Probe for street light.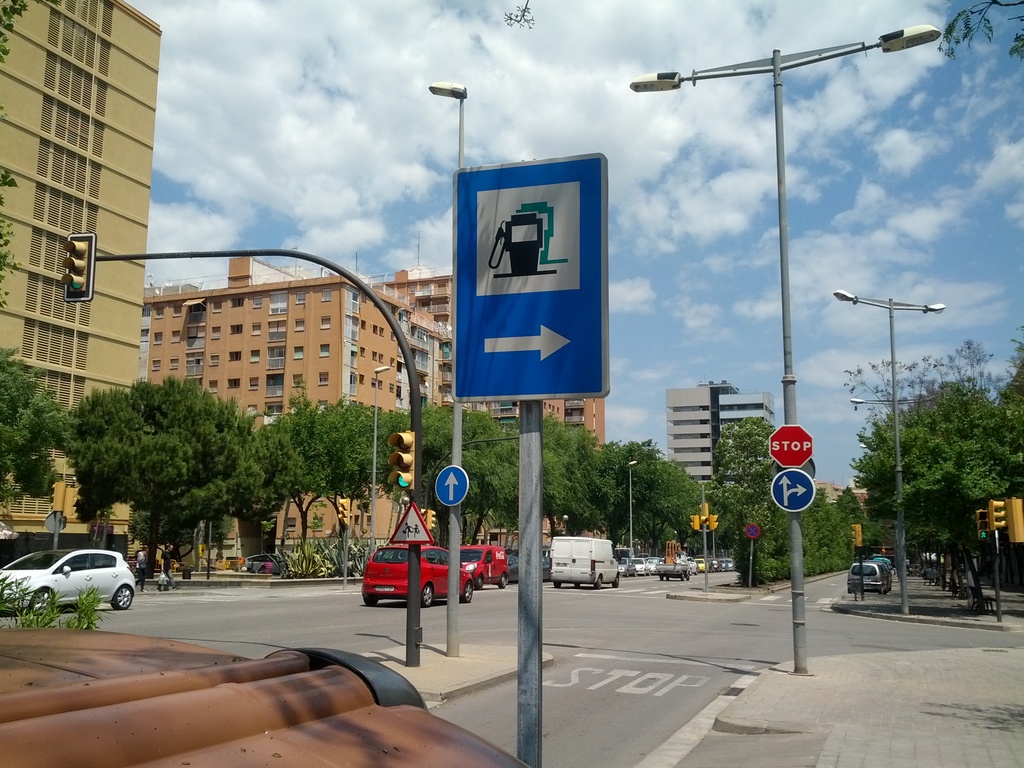
Probe result: 626,457,640,560.
